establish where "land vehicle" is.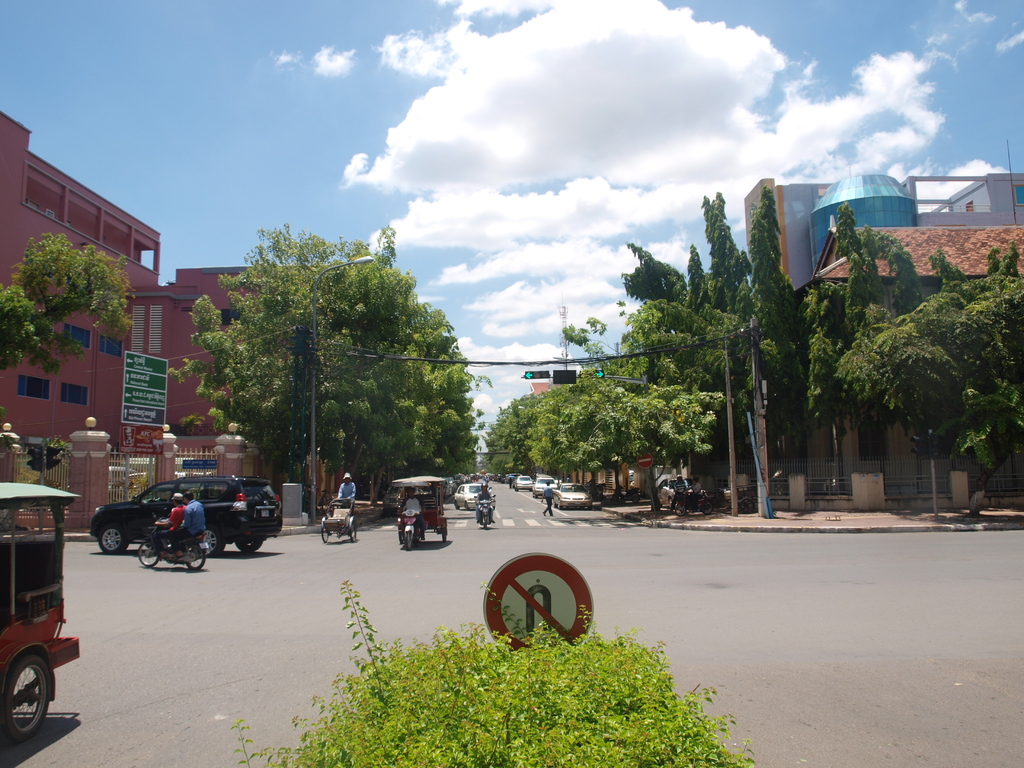
Established at 4, 483, 78, 740.
